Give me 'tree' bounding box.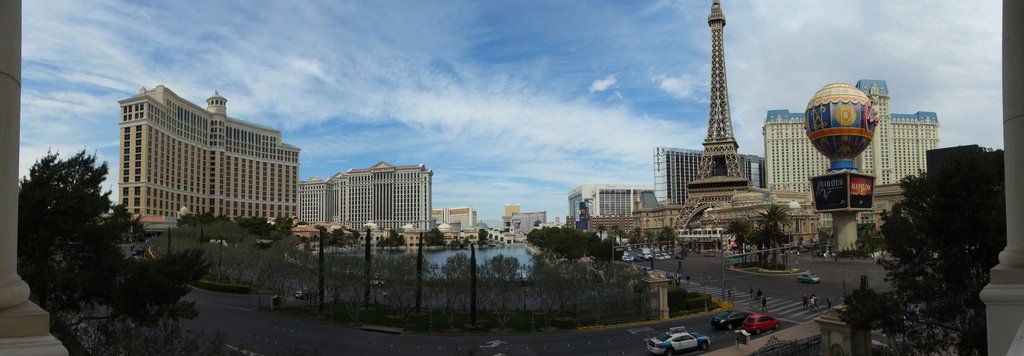
select_region(653, 229, 663, 250).
